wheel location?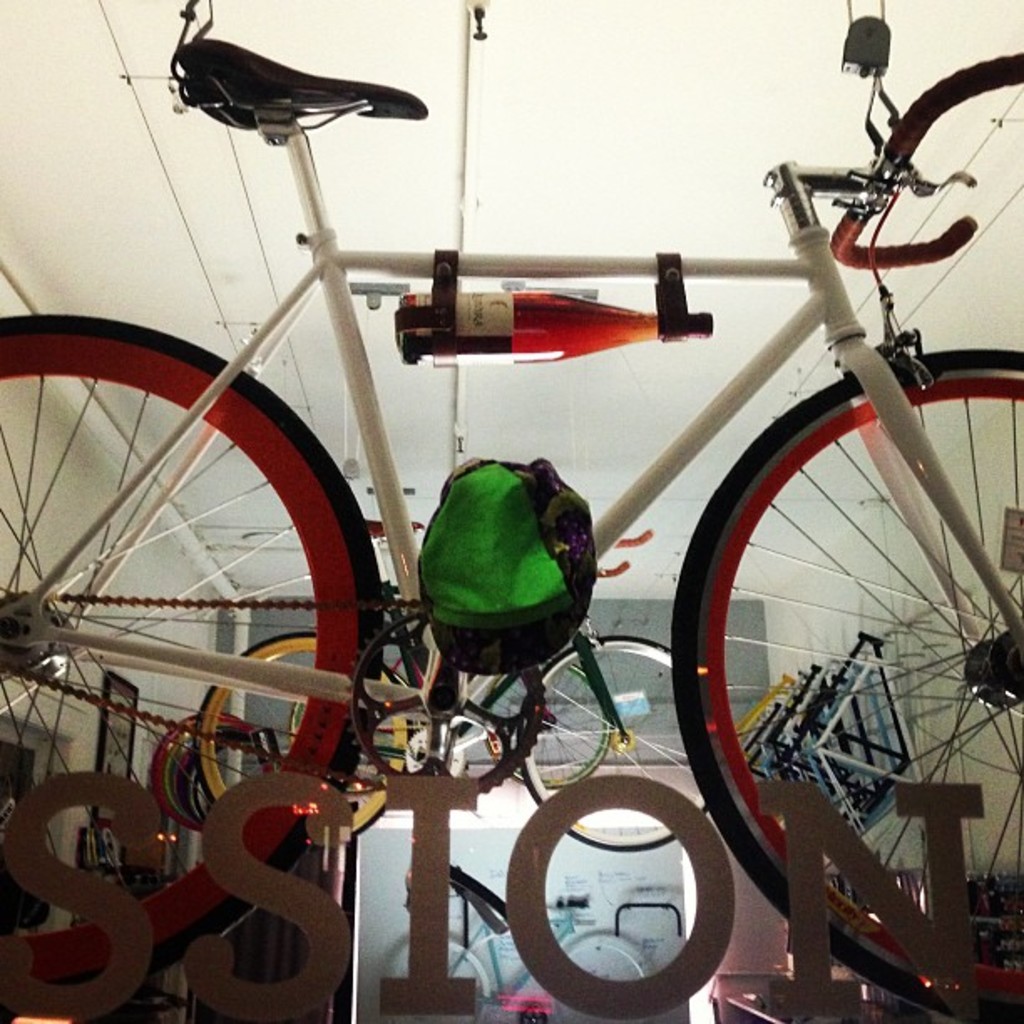
673, 351, 1022, 1022
